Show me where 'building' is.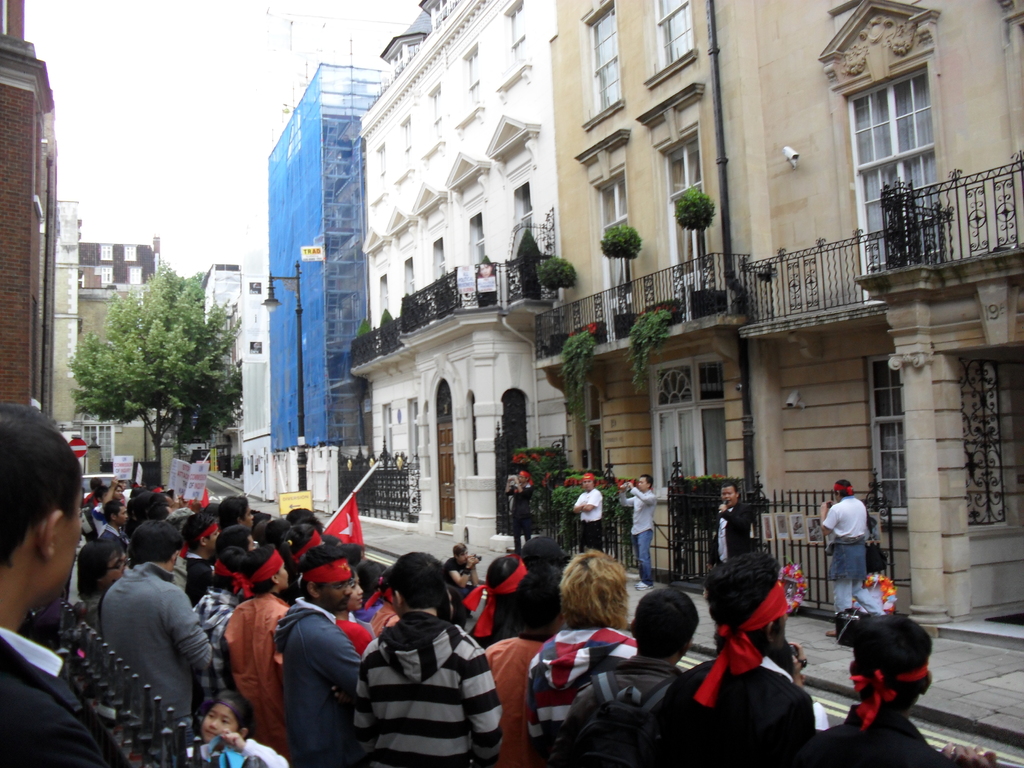
'building' is at bbox=(555, 0, 1023, 621).
